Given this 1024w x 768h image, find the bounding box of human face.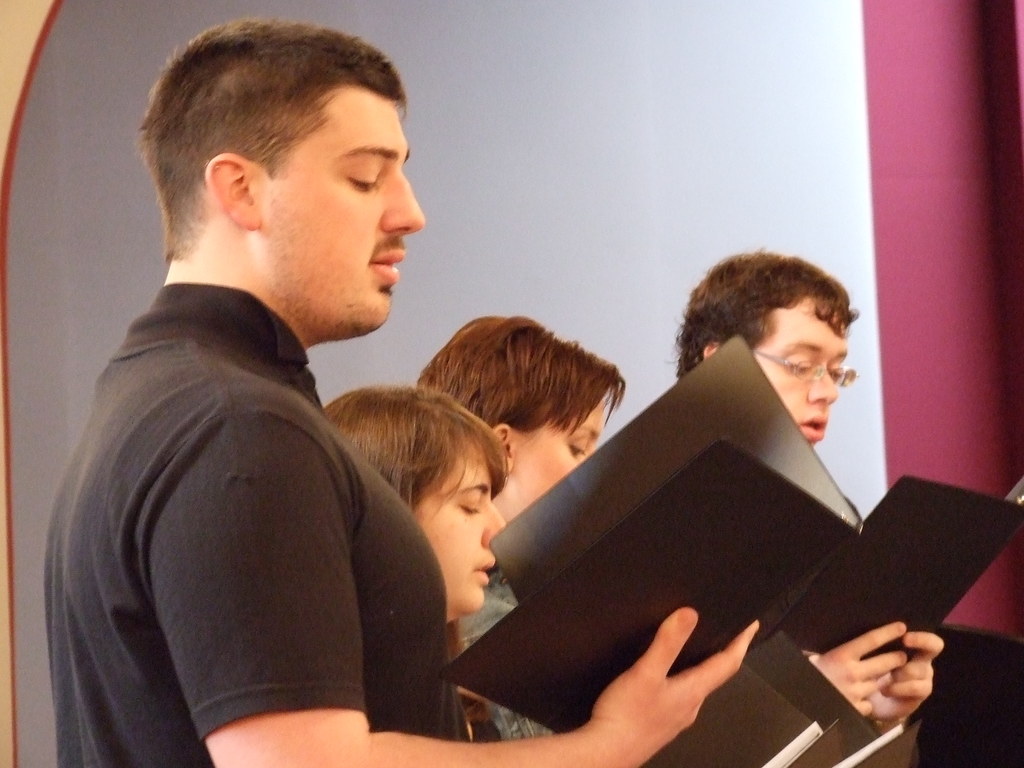
(left=404, top=445, right=509, bottom=613).
